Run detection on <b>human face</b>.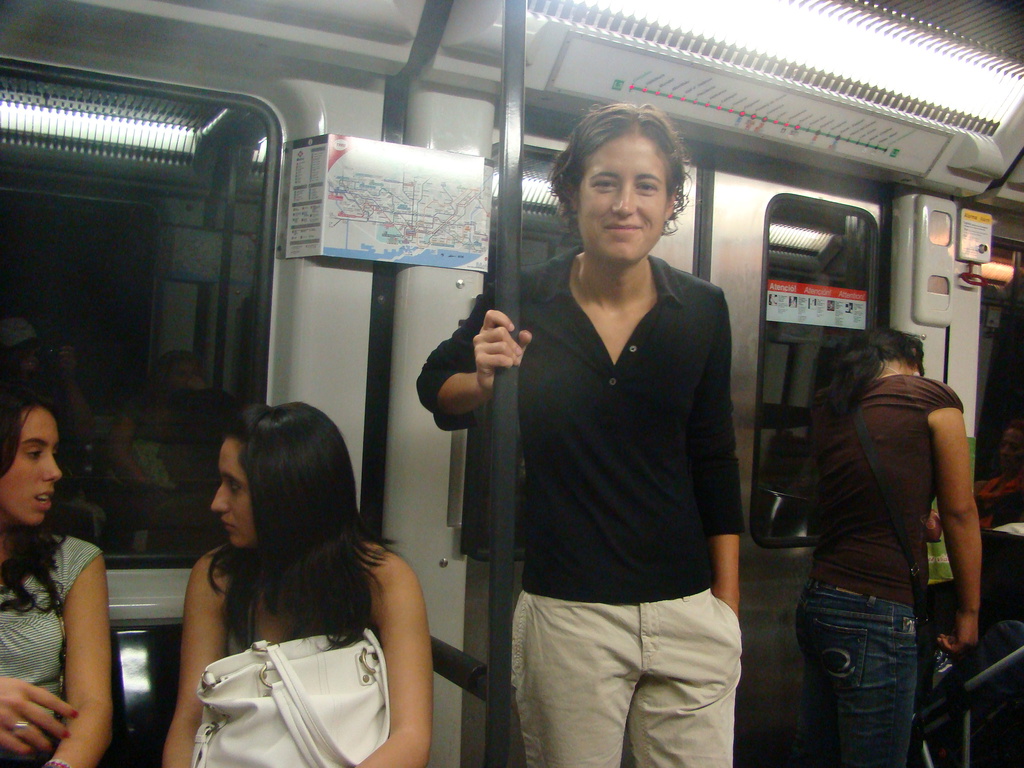
Result: <region>212, 438, 255, 543</region>.
